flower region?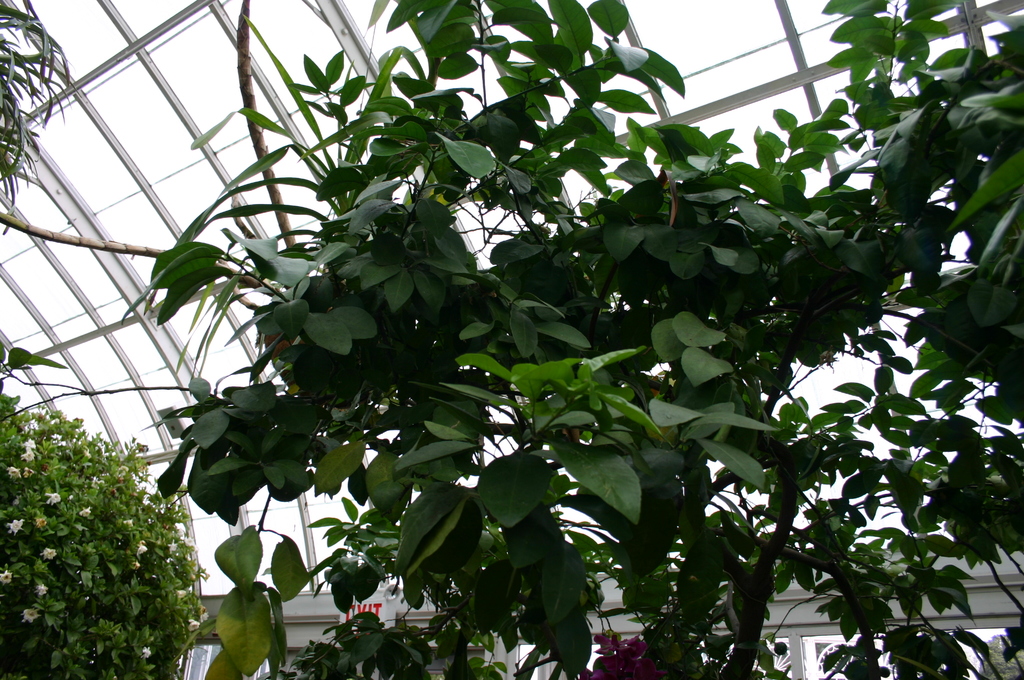
(8,519,23,534)
